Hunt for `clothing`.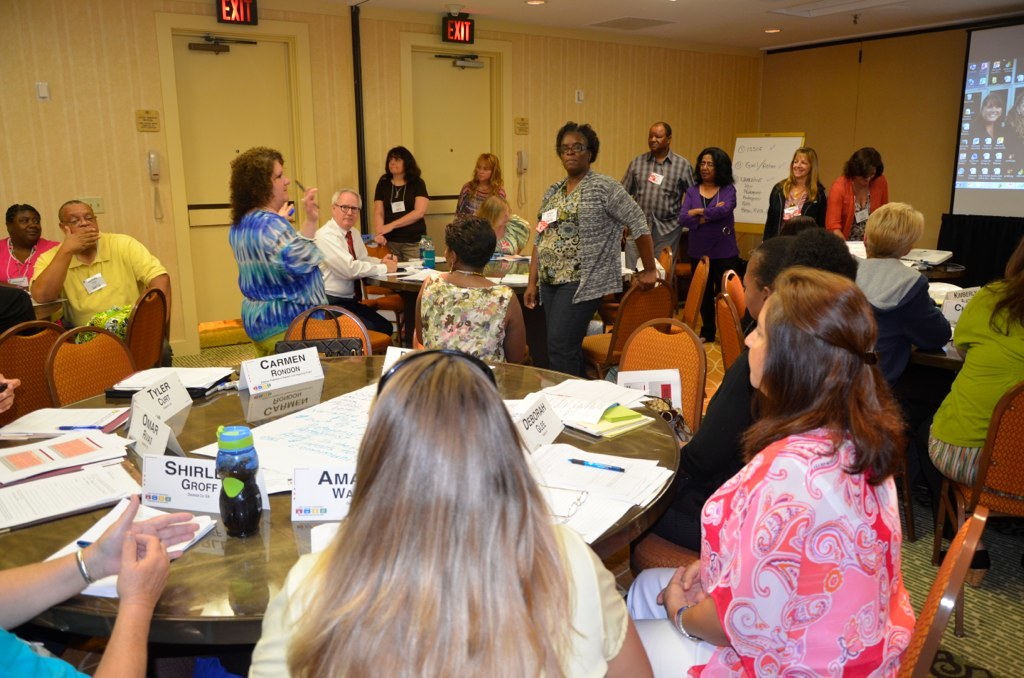
Hunted down at bbox(634, 427, 906, 677).
